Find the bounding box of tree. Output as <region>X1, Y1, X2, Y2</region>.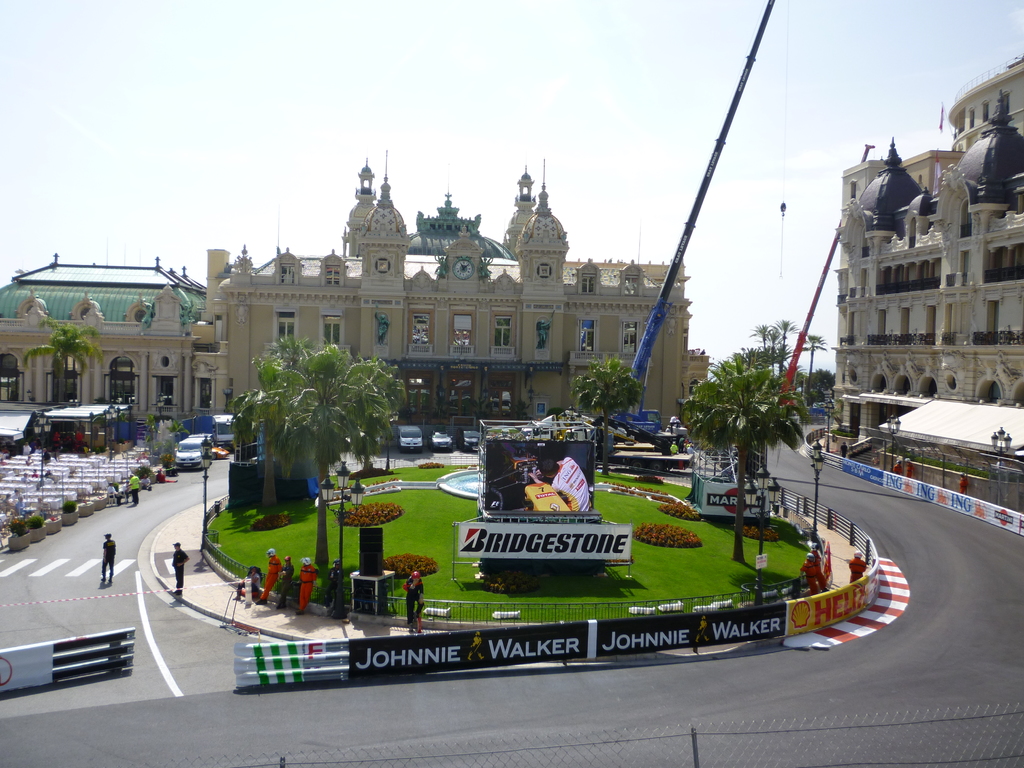
<region>272, 344, 388, 566</region>.
